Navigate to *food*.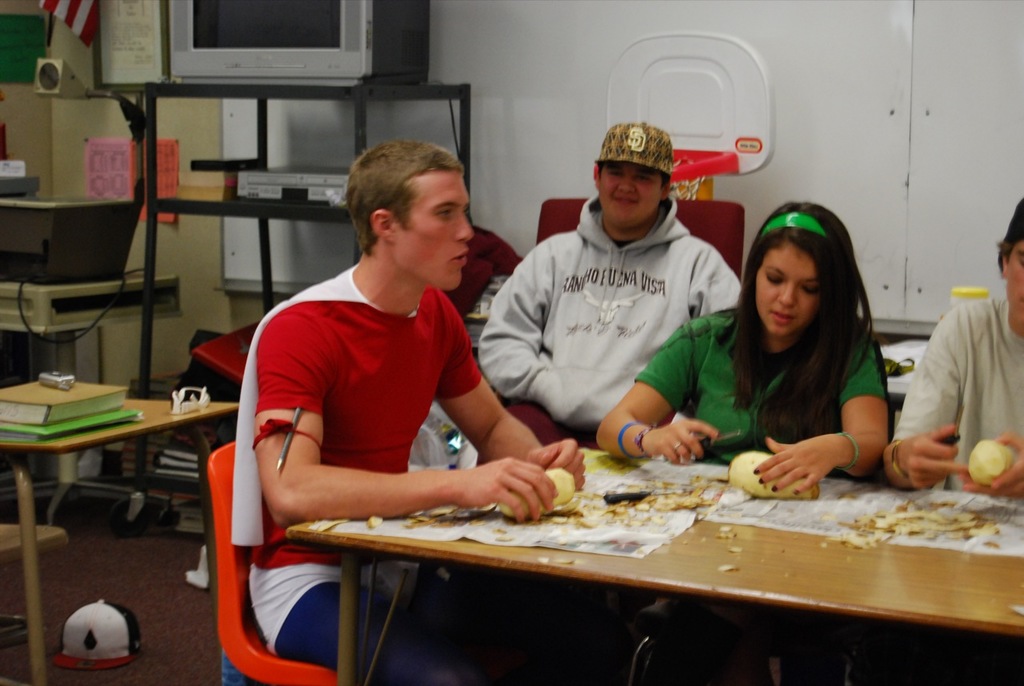
Navigation target: box=[365, 509, 383, 532].
